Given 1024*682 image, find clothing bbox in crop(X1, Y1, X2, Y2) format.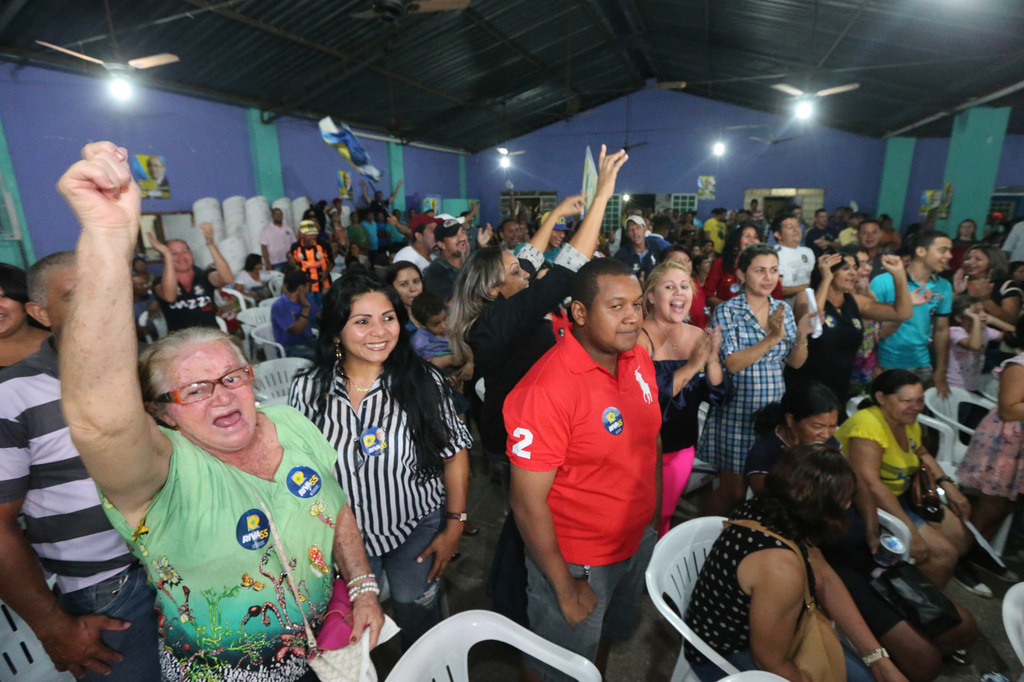
crop(452, 229, 583, 429).
